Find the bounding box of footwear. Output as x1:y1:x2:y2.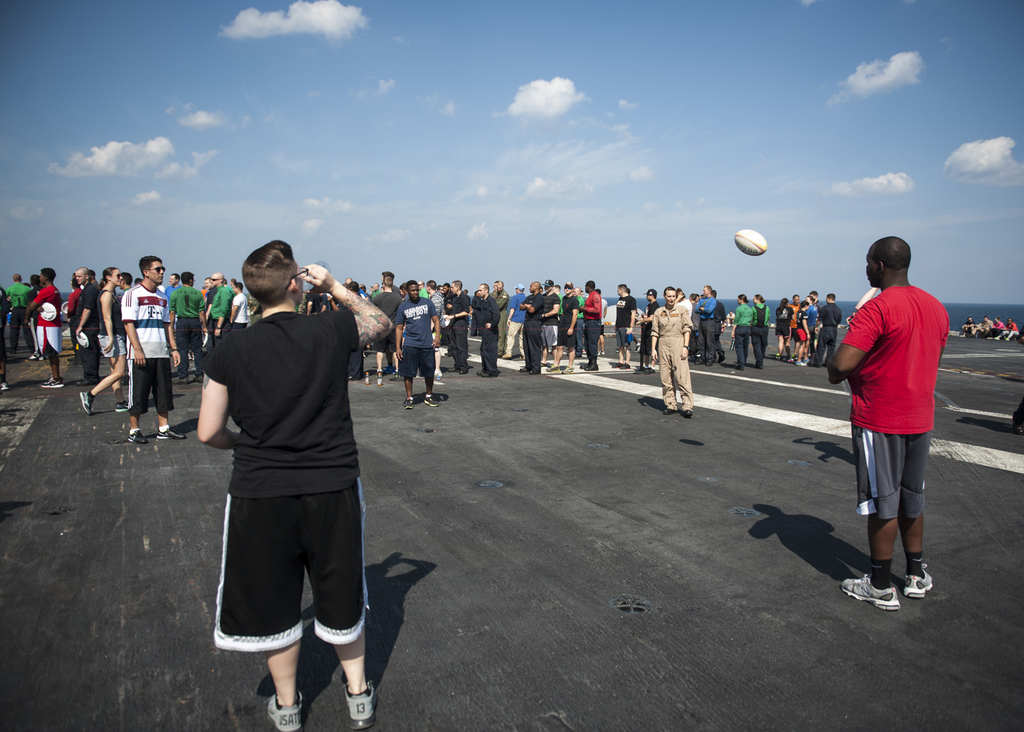
619:362:631:370.
